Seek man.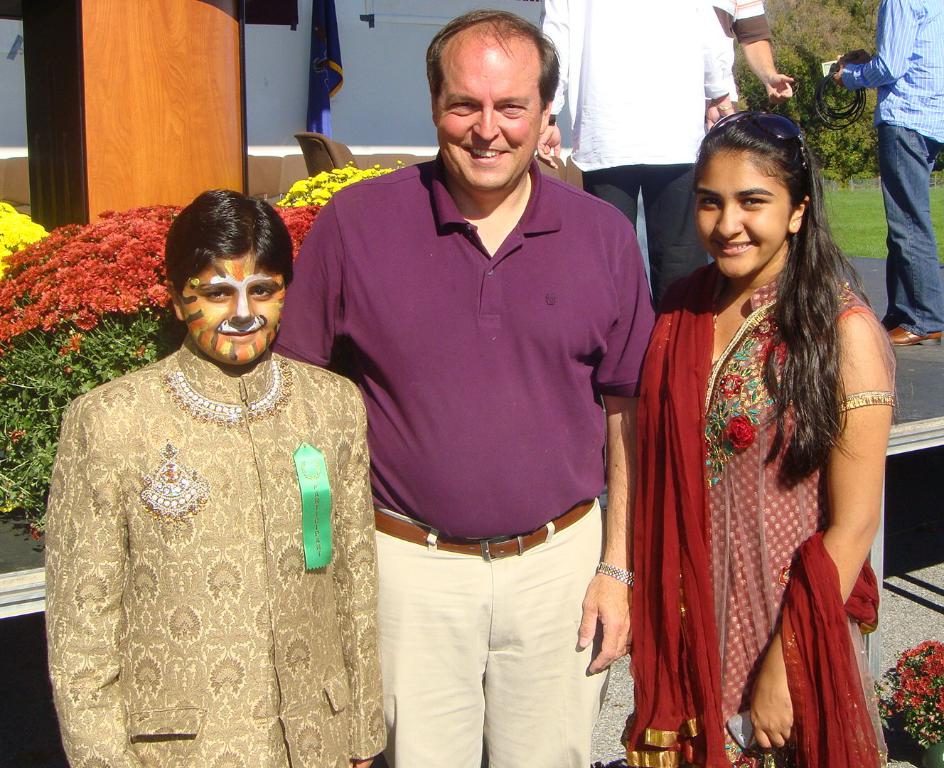
Rect(531, 0, 727, 309).
